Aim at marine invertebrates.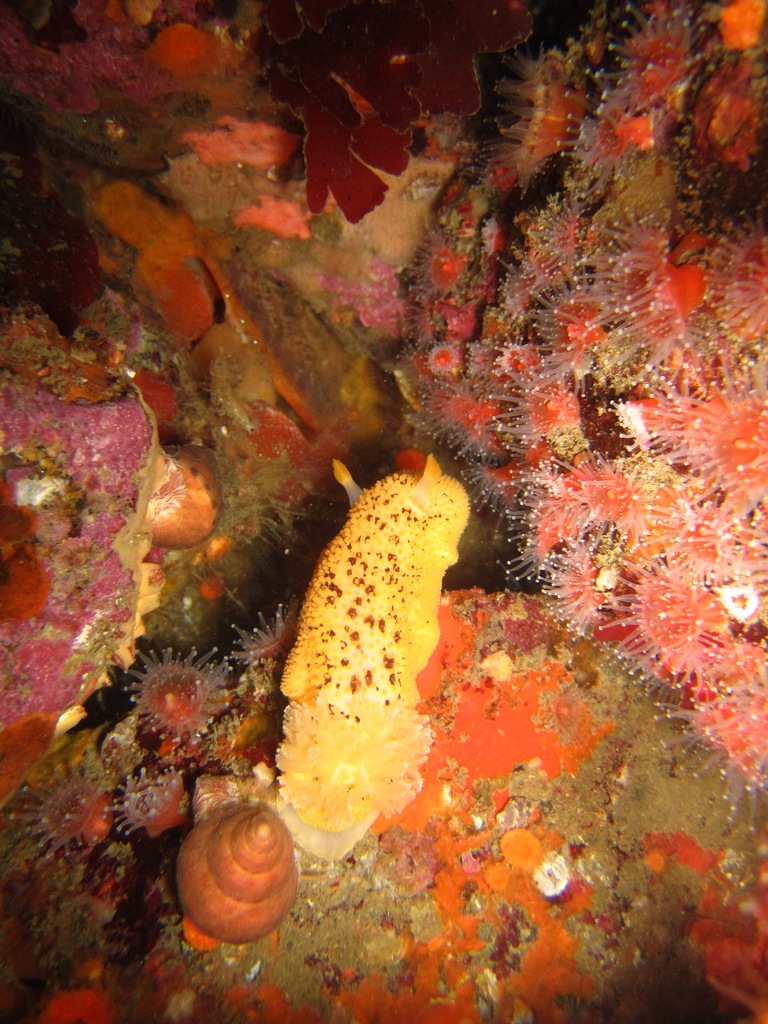
Aimed at <region>604, 0, 744, 132</region>.
